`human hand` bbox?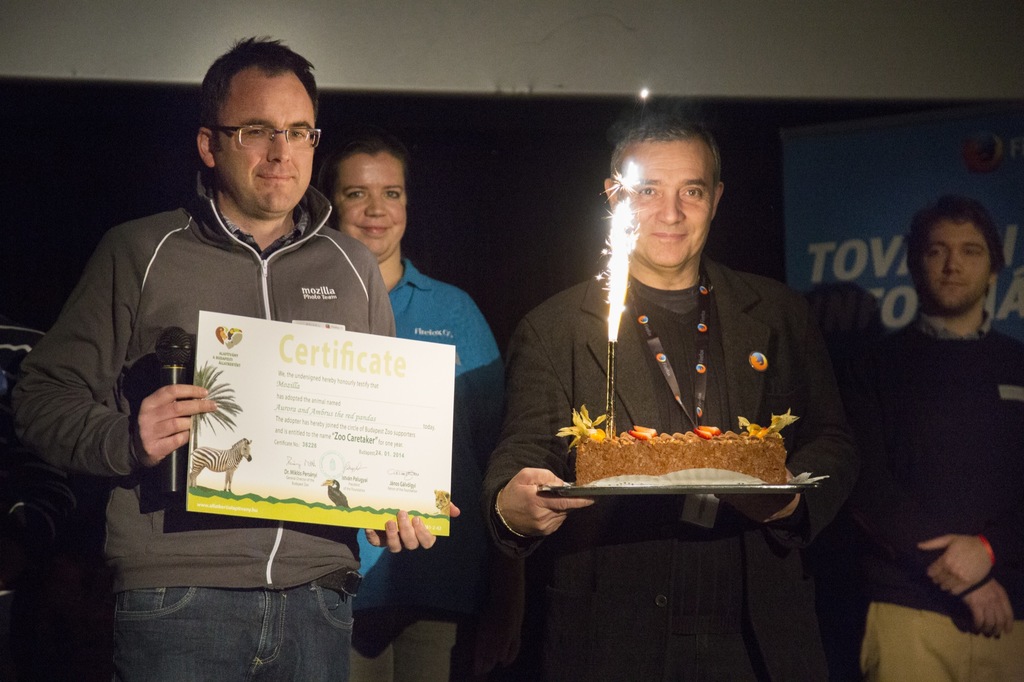
<bbox>497, 466, 598, 536</bbox>
